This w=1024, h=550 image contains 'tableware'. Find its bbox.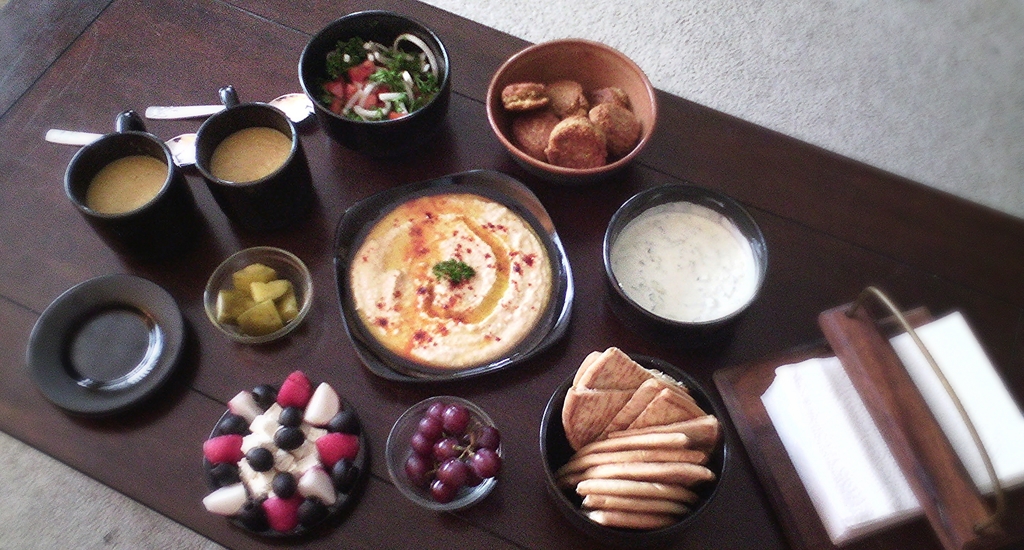
left=294, top=7, right=451, bottom=143.
